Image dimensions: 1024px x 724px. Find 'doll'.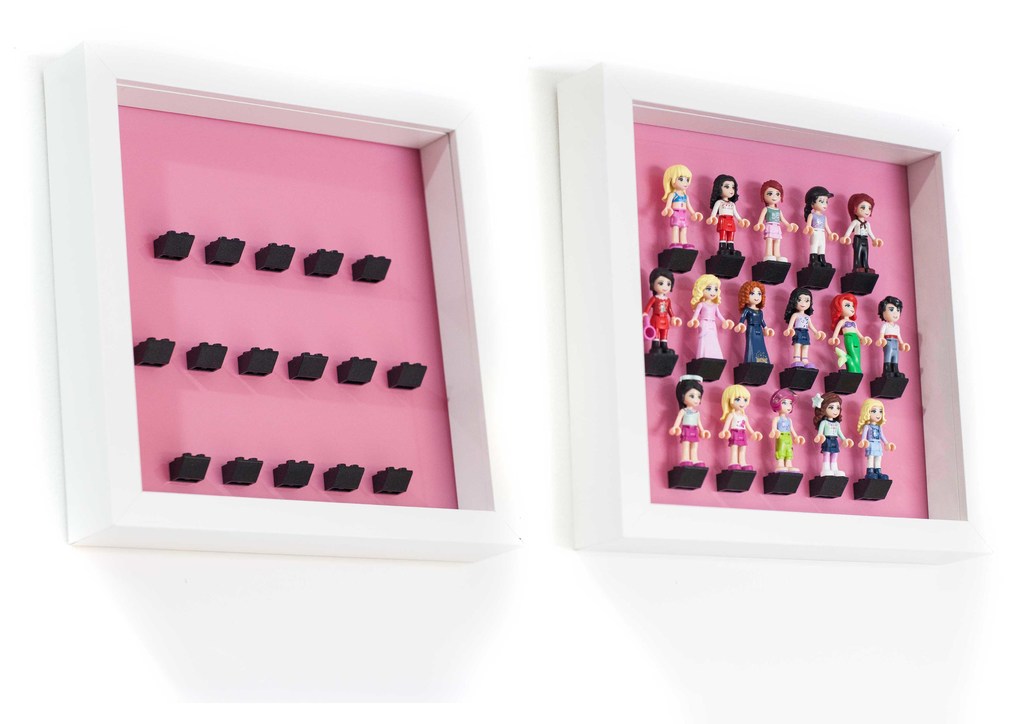
box=[851, 396, 891, 487].
